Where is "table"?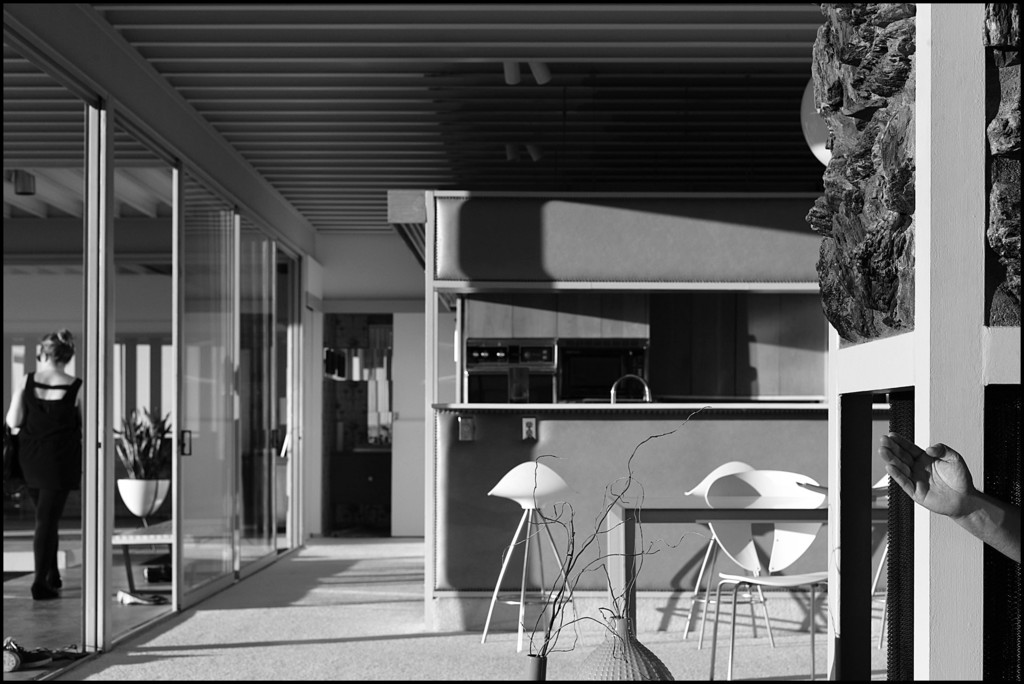
495,441,877,656.
